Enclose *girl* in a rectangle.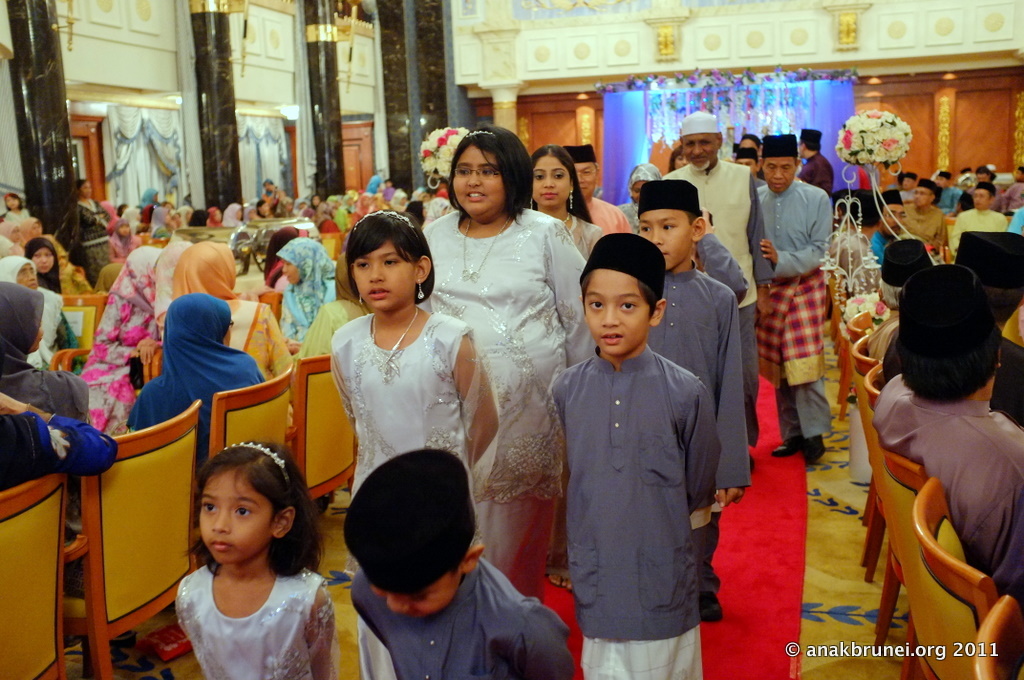
23, 238, 65, 288.
